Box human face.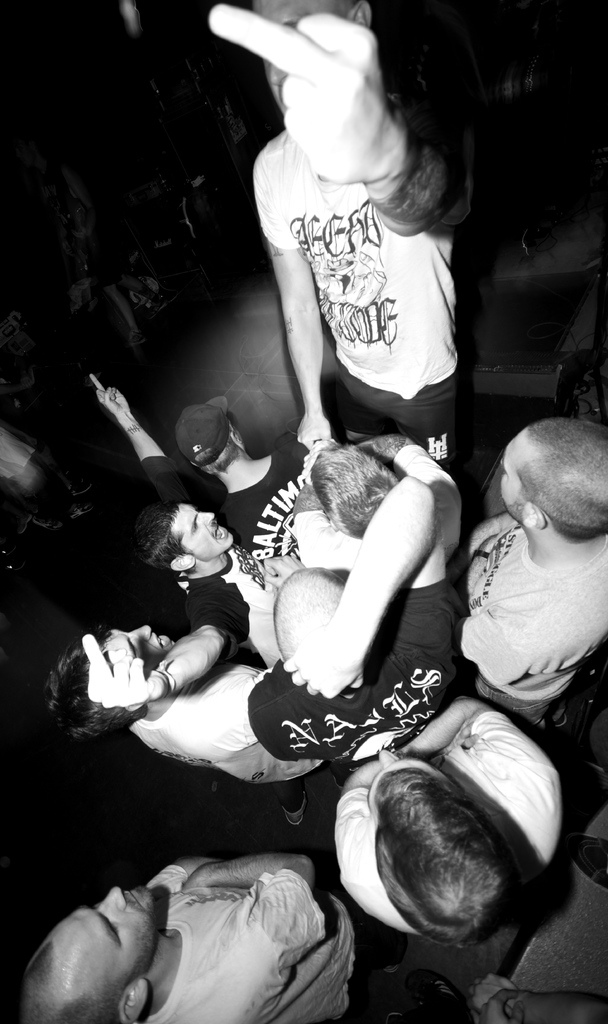
[left=65, top=884, right=151, bottom=966].
